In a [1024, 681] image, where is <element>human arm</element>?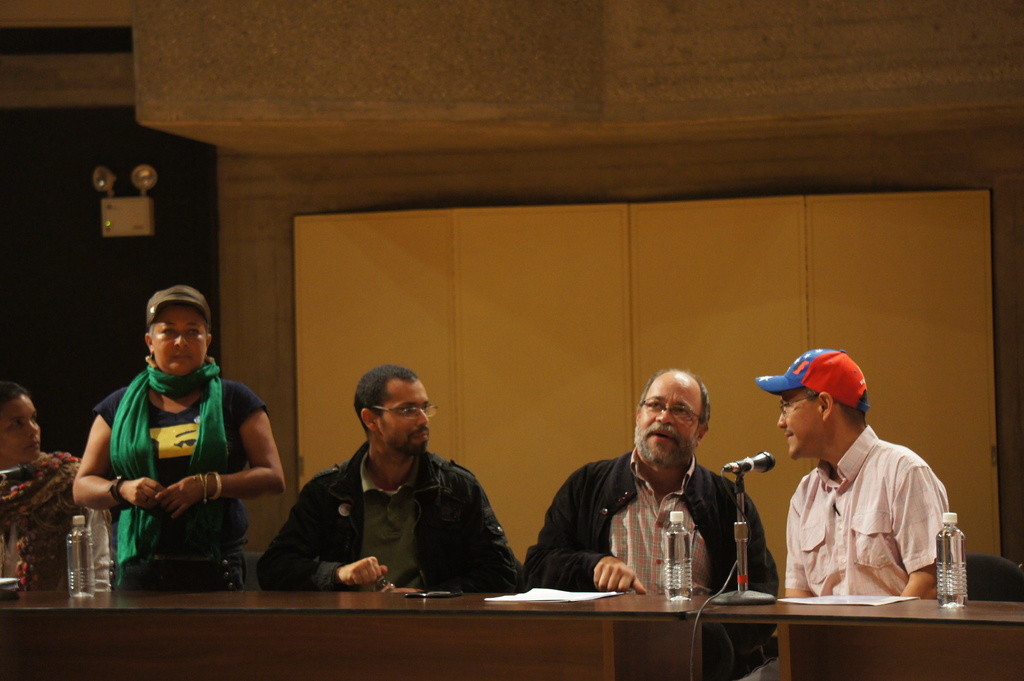
crop(251, 470, 394, 590).
